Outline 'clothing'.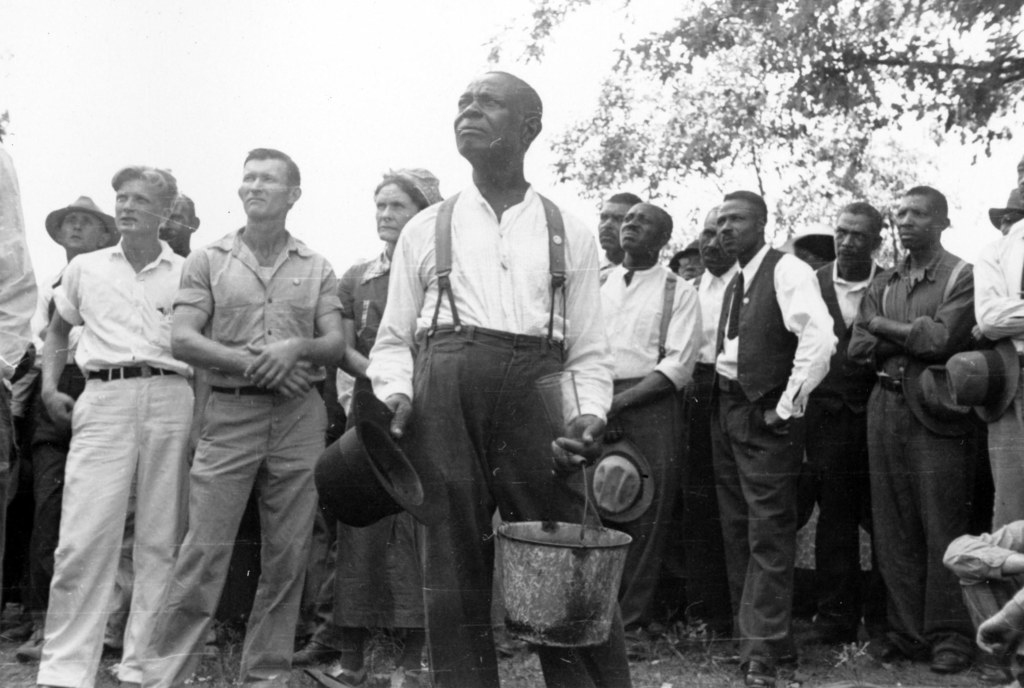
Outline: (left=335, top=251, right=429, bottom=641).
